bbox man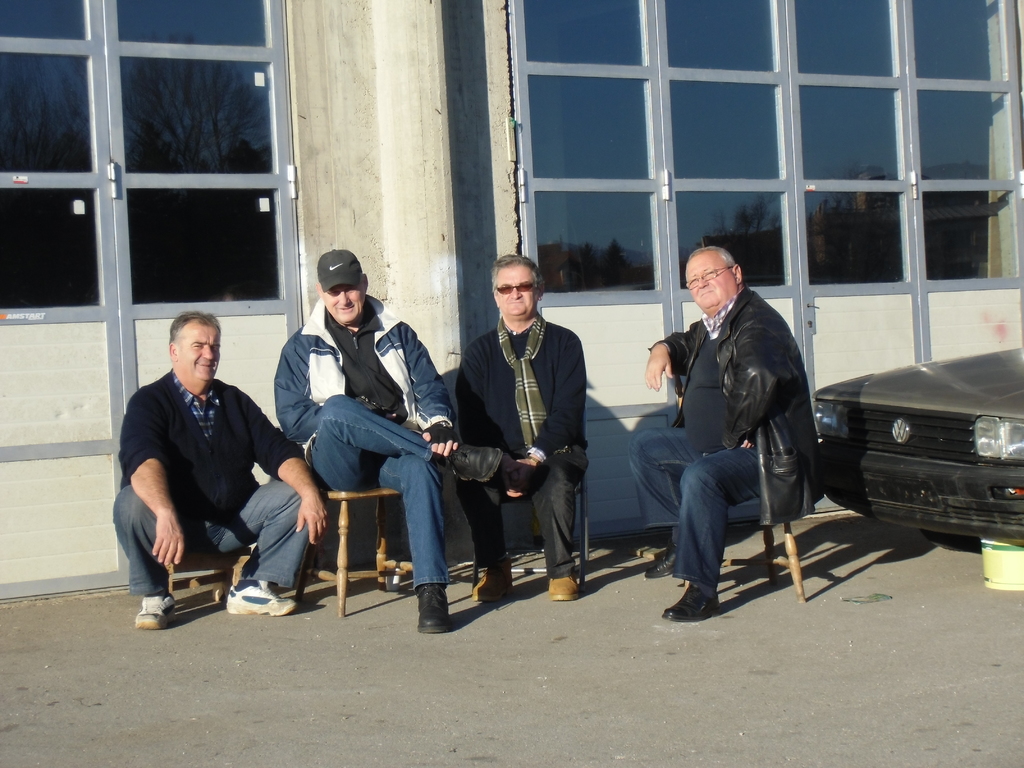
<bbox>444, 256, 593, 609</bbox>
